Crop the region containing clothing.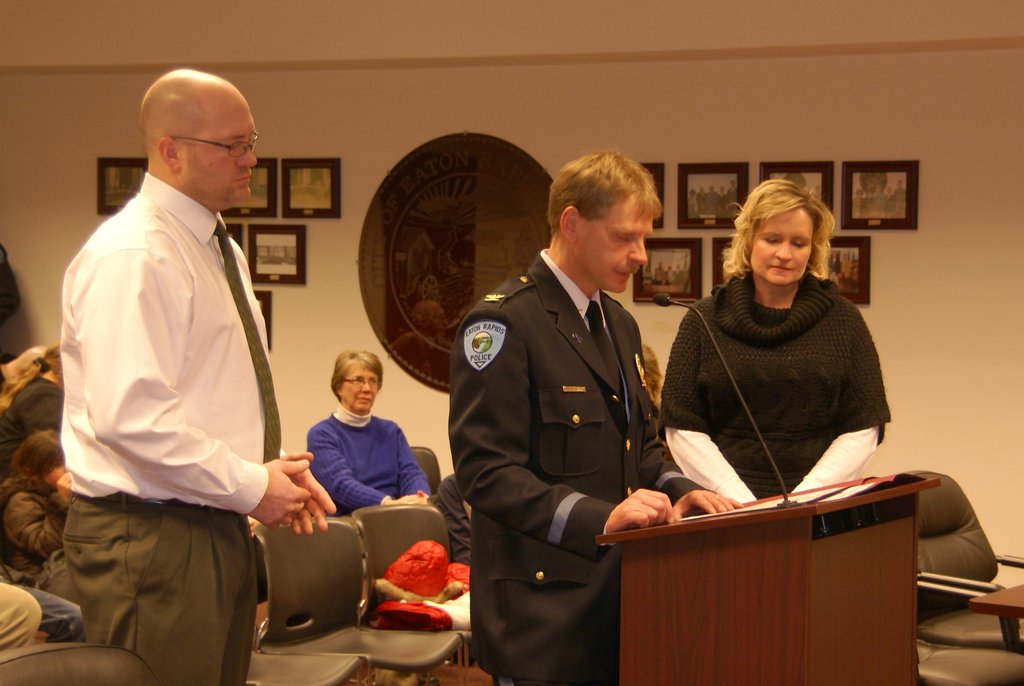
Crop region: select_region(0, 375, 61, 484).
